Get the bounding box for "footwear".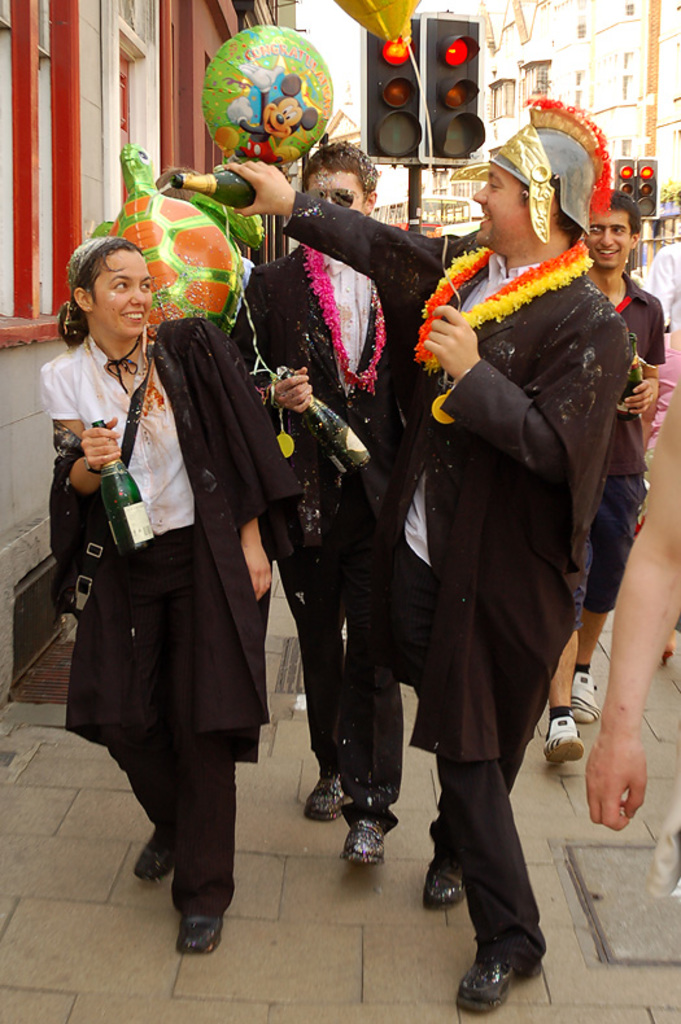
pyautogui.locateOnScreen(132, 832, 175, 884).
